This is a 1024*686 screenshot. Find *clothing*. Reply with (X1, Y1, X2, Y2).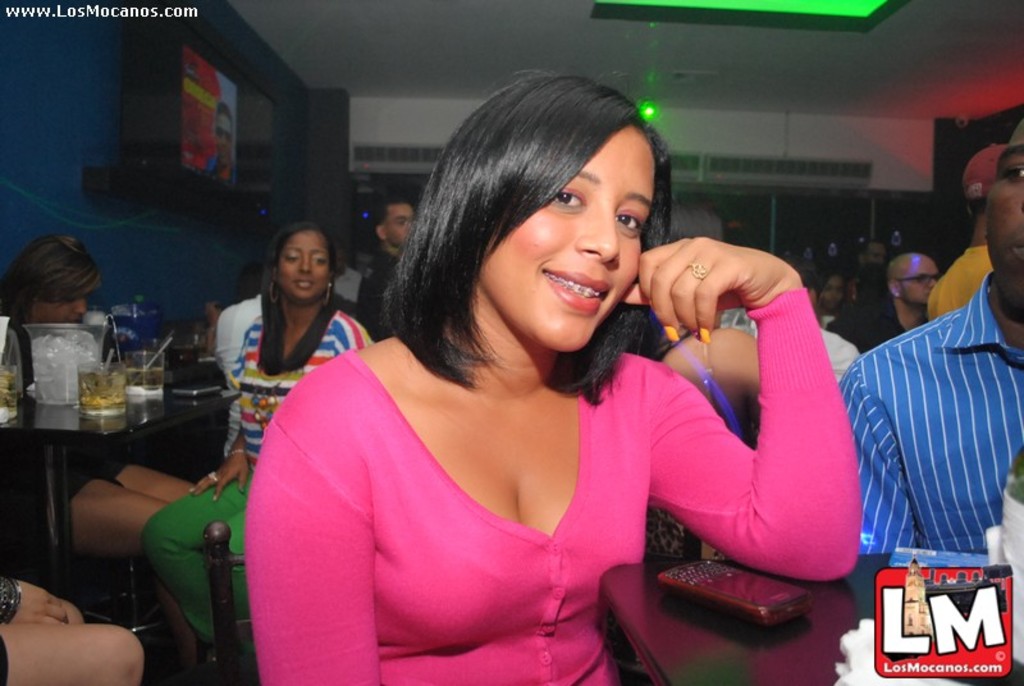
(927, 244, 988, 328).
